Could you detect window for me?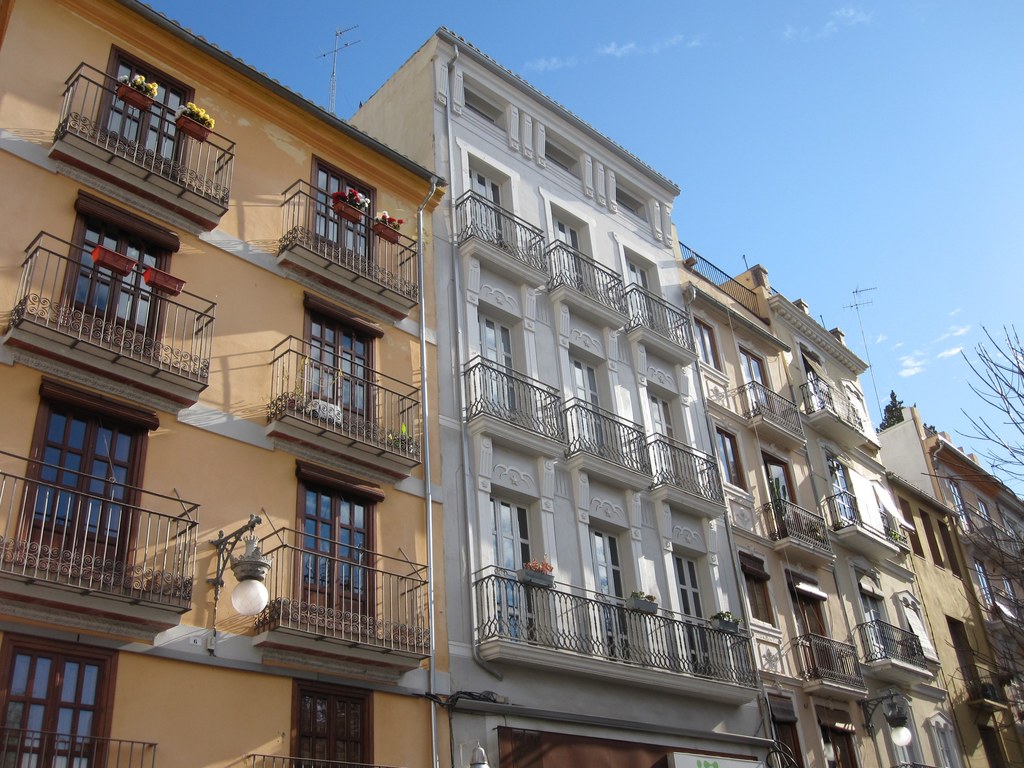
Detection result: (286,158,384,266).
